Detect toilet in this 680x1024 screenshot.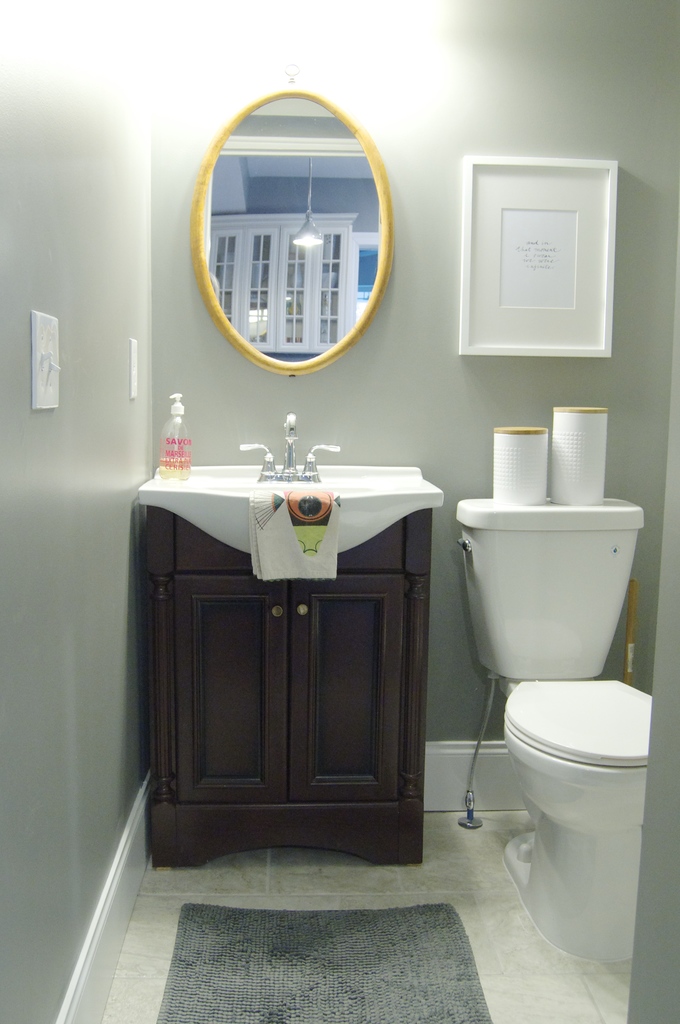
Detection: x1=501, y1=676, x2=656, y2=964.
